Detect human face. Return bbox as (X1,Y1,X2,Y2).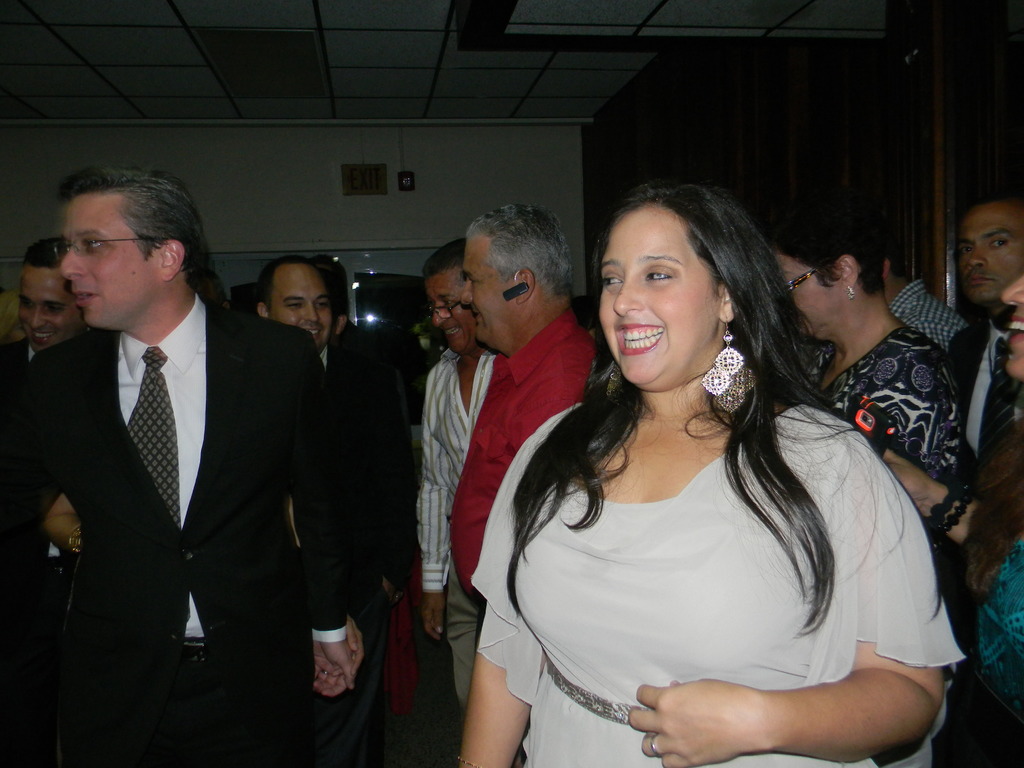
(269,268,335,346).
